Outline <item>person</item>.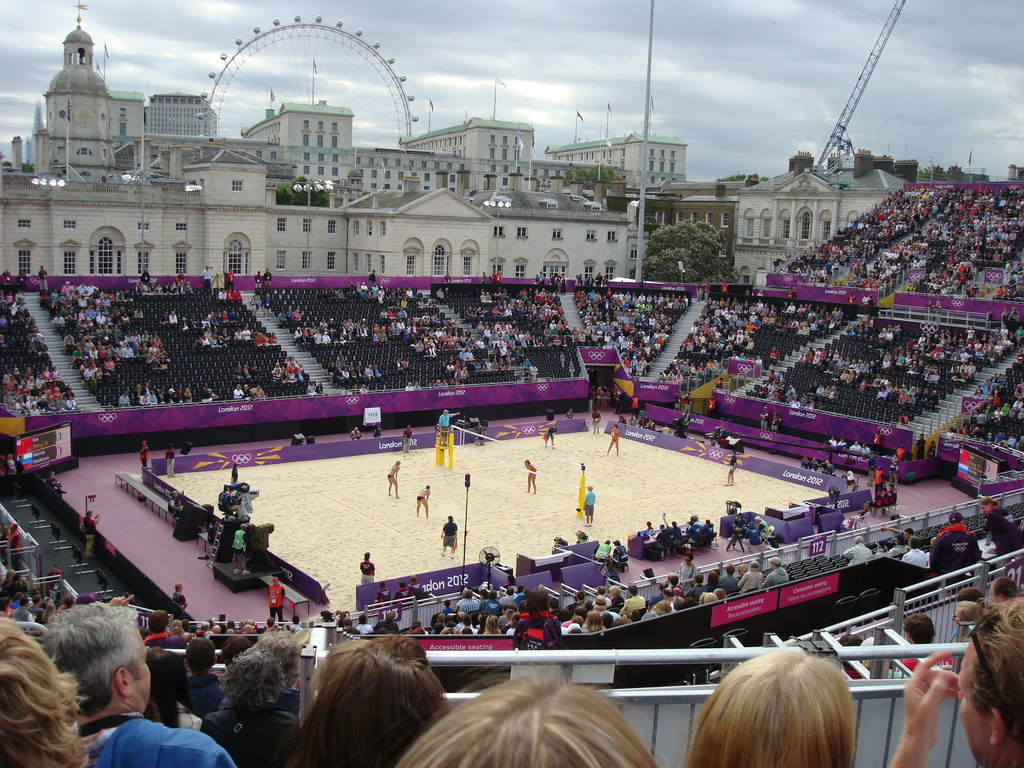
Outline: {"x1": 316, "y1": 381, "x2": 326, "y2": 395}.
